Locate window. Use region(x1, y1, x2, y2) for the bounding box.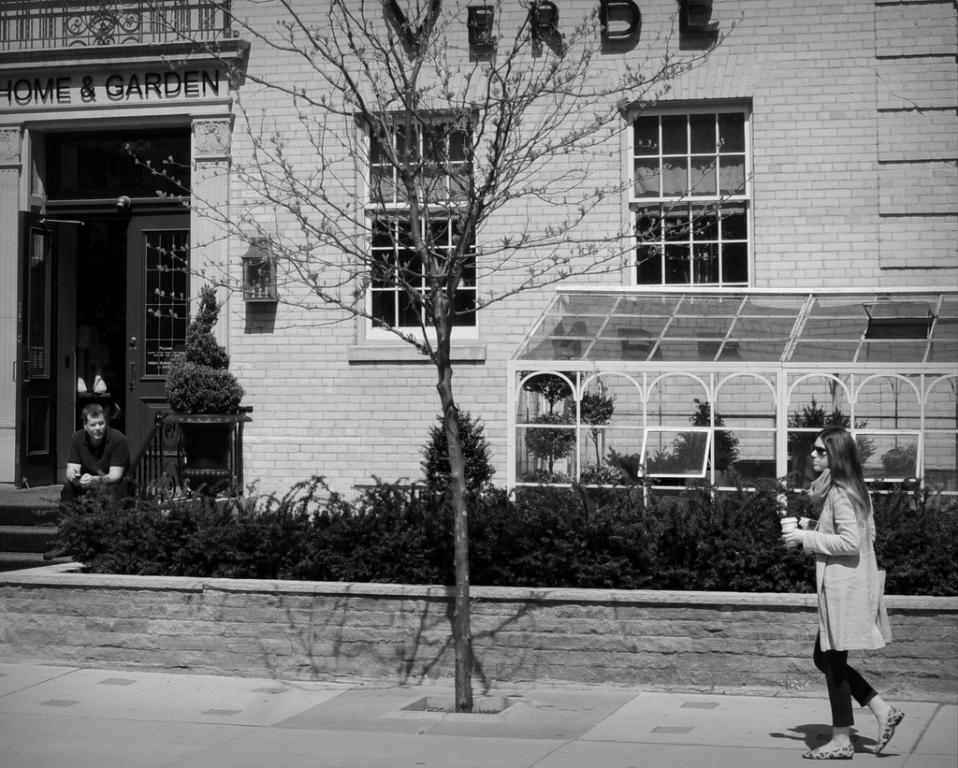
region(617, 96, 755, 289).
